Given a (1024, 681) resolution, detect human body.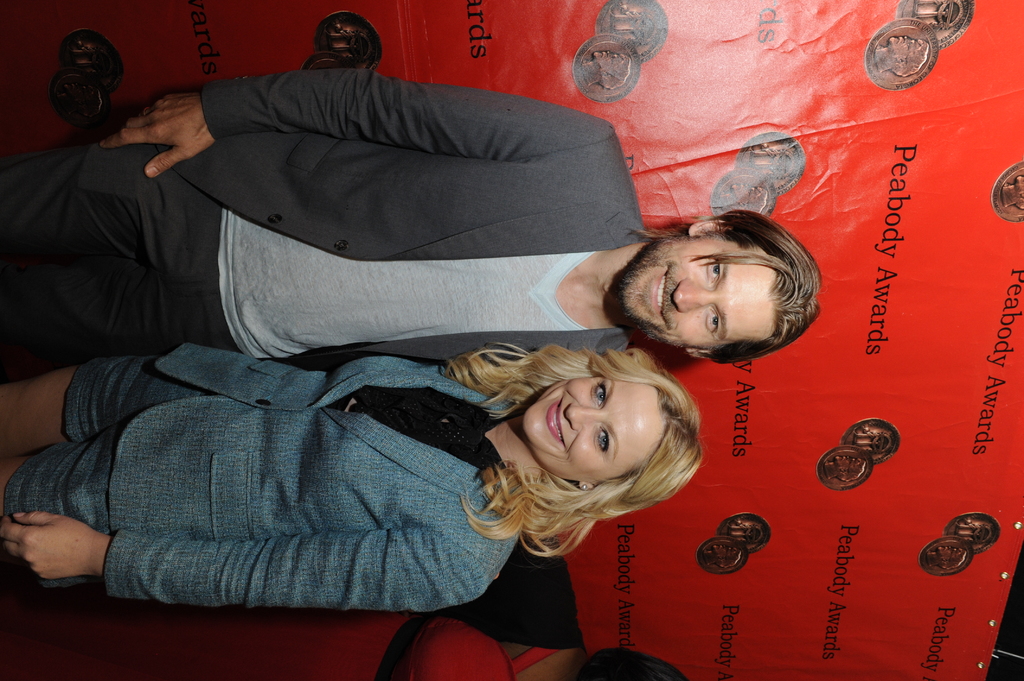
detection(0, 340, 707, 613).
